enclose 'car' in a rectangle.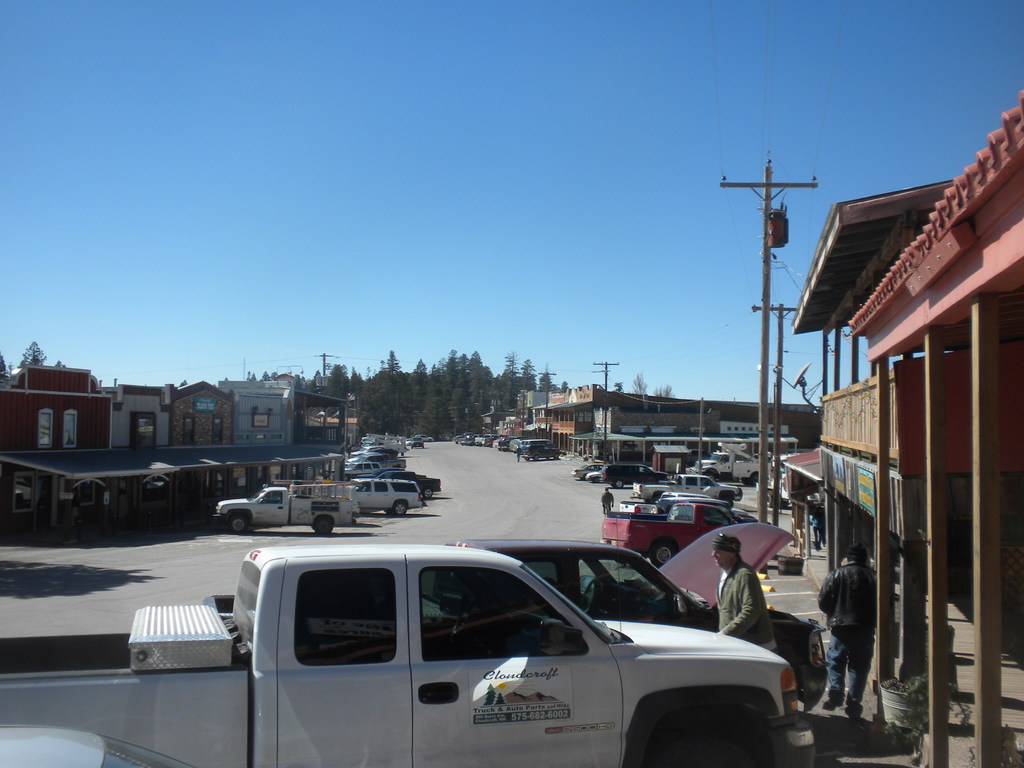
586:468:599:480.
